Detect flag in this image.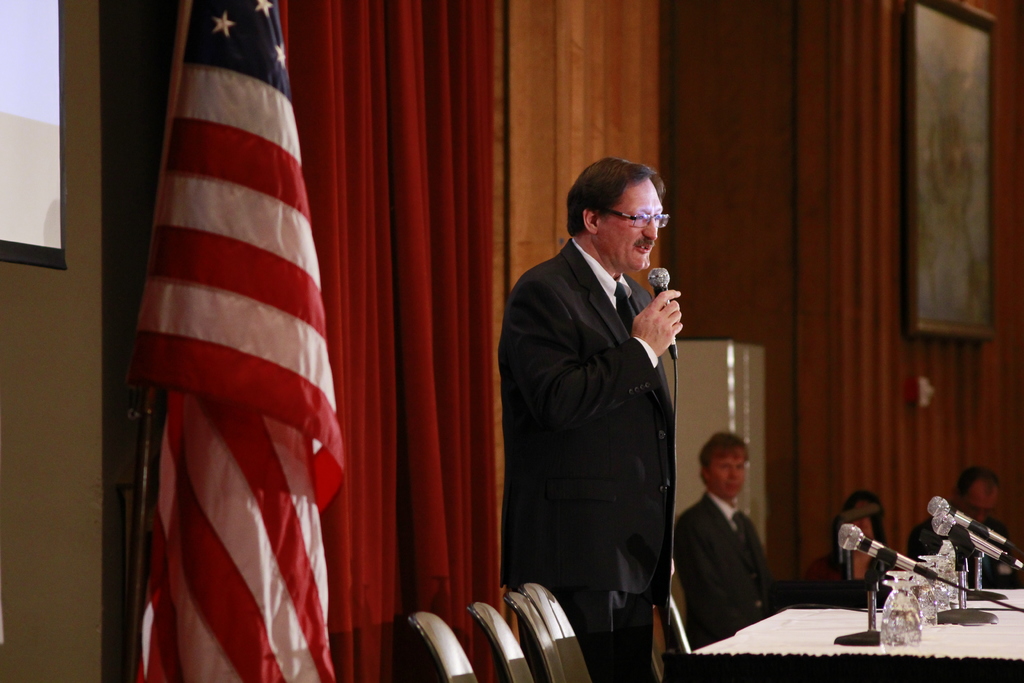
Detection: bbox=[110, 0, 346, 682].
